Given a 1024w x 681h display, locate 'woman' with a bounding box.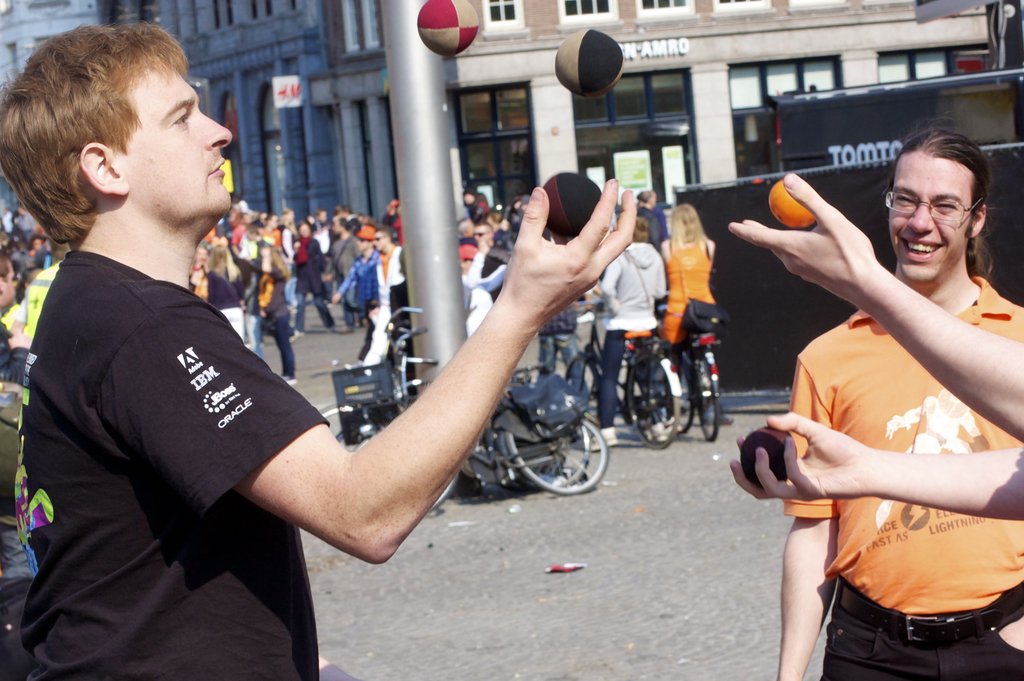
Located: region(659, 205, 735, 427).
